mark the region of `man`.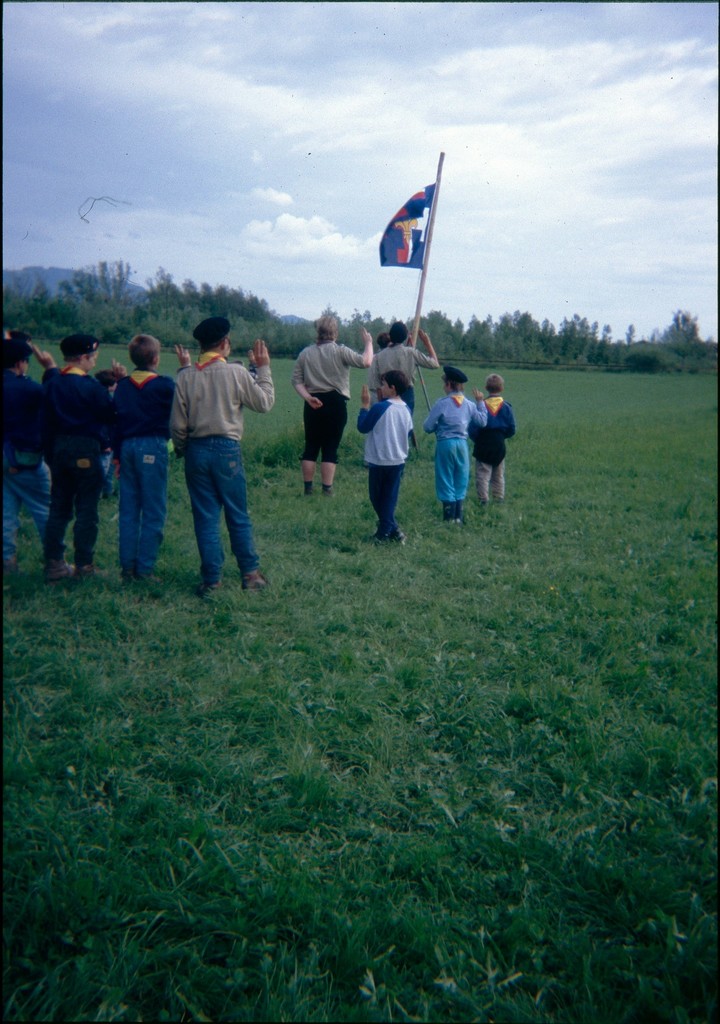
Region: box(158, 305, 270, 590).
